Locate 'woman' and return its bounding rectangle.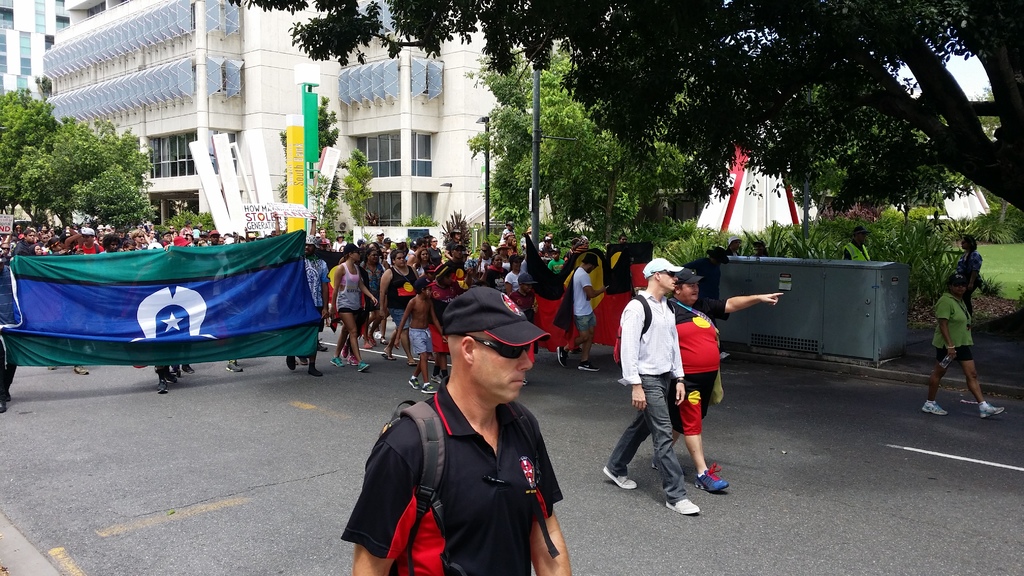
box(726, 236, 745, 256).
